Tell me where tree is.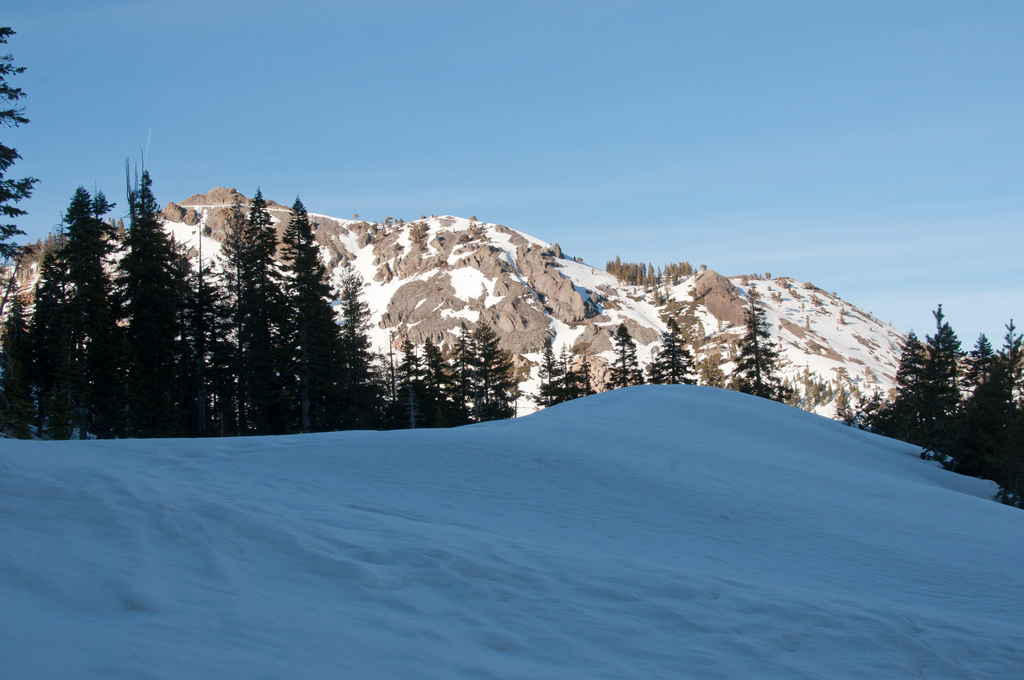
tree is at [610,318,640,387].
